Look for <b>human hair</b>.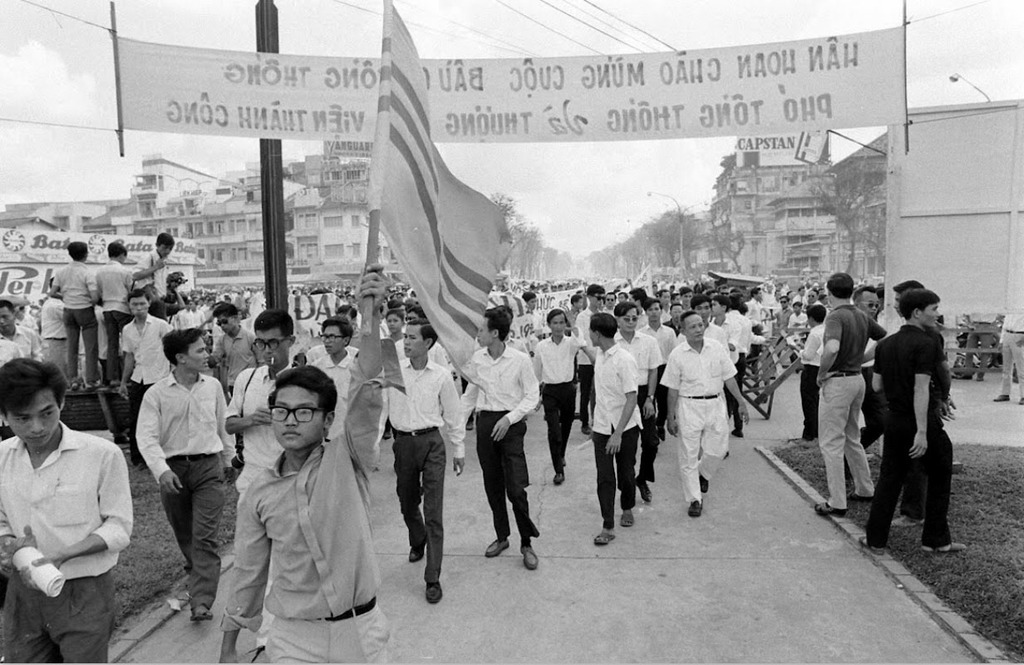
Found: bbox(406, 317, 437, 350).
